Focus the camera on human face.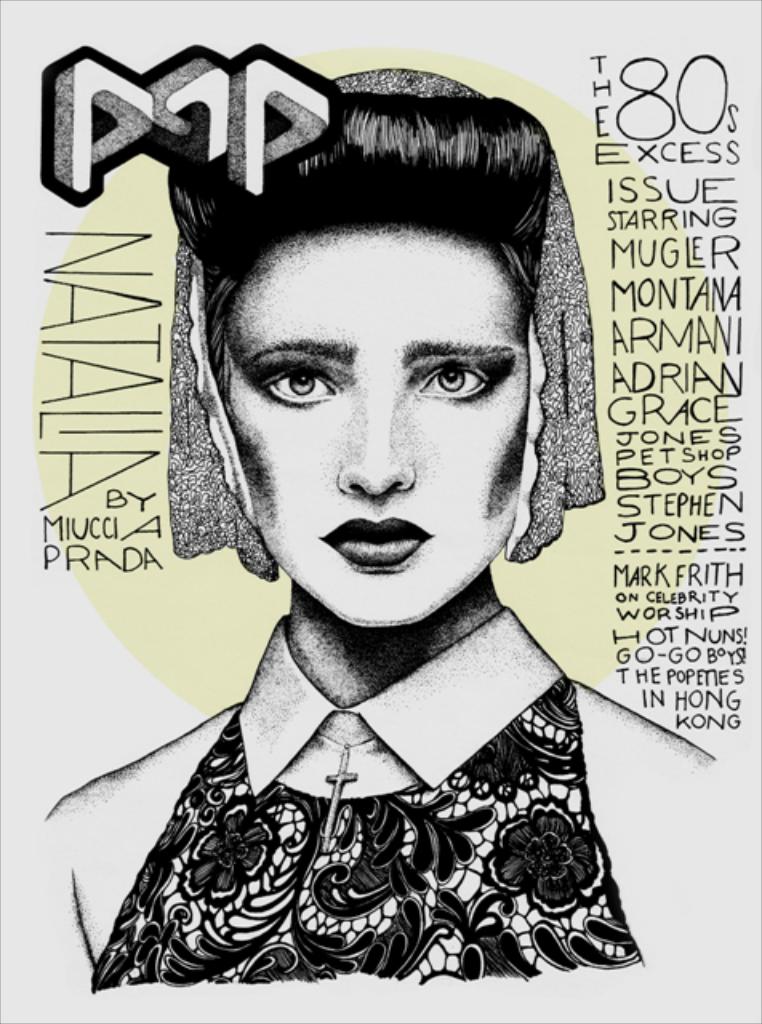
Focus region: (210,227,525,643).
